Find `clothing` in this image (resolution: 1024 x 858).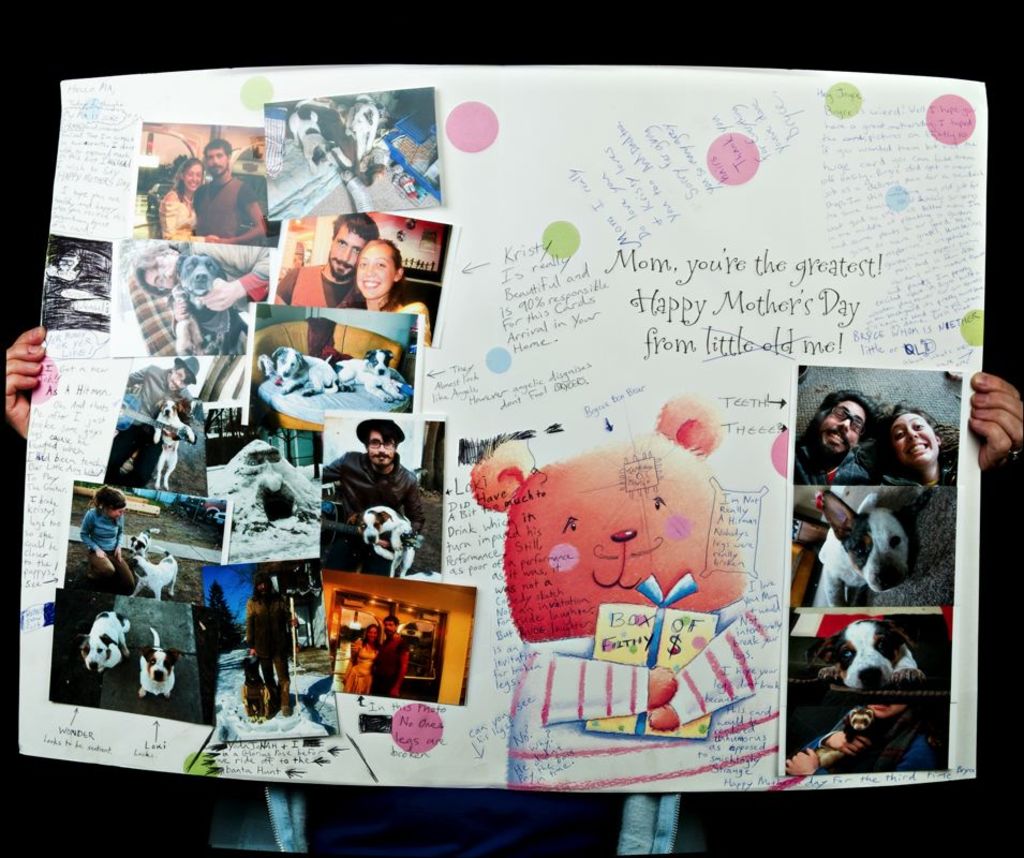
<box>323,449,425,565</box>.
